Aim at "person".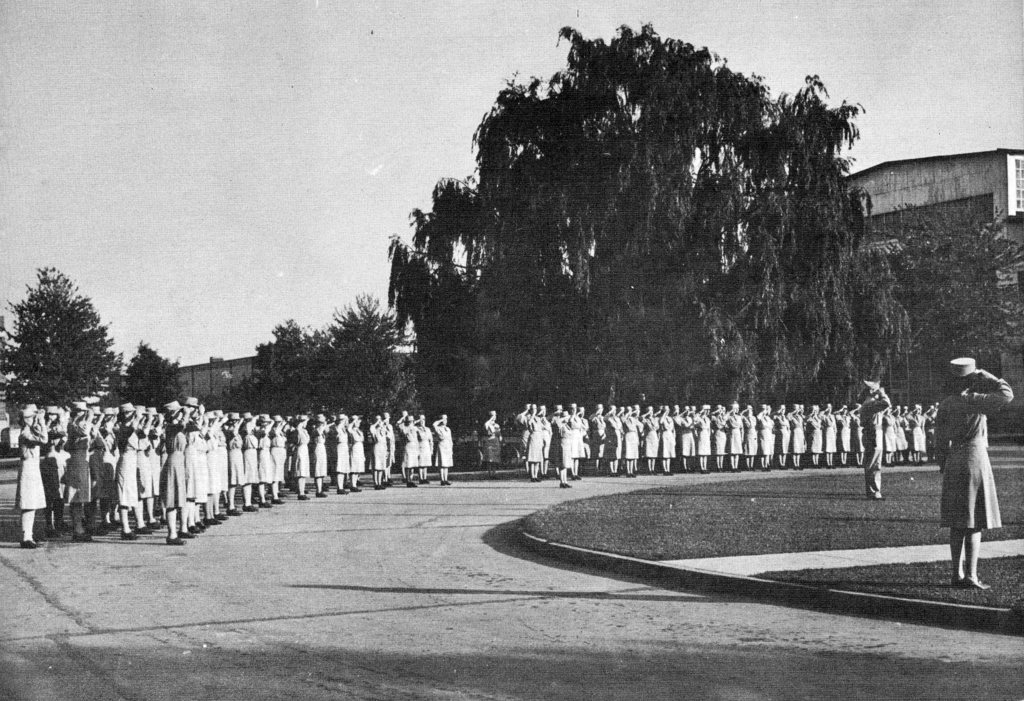
Aimed at <box>299,416,310,501</box>.
